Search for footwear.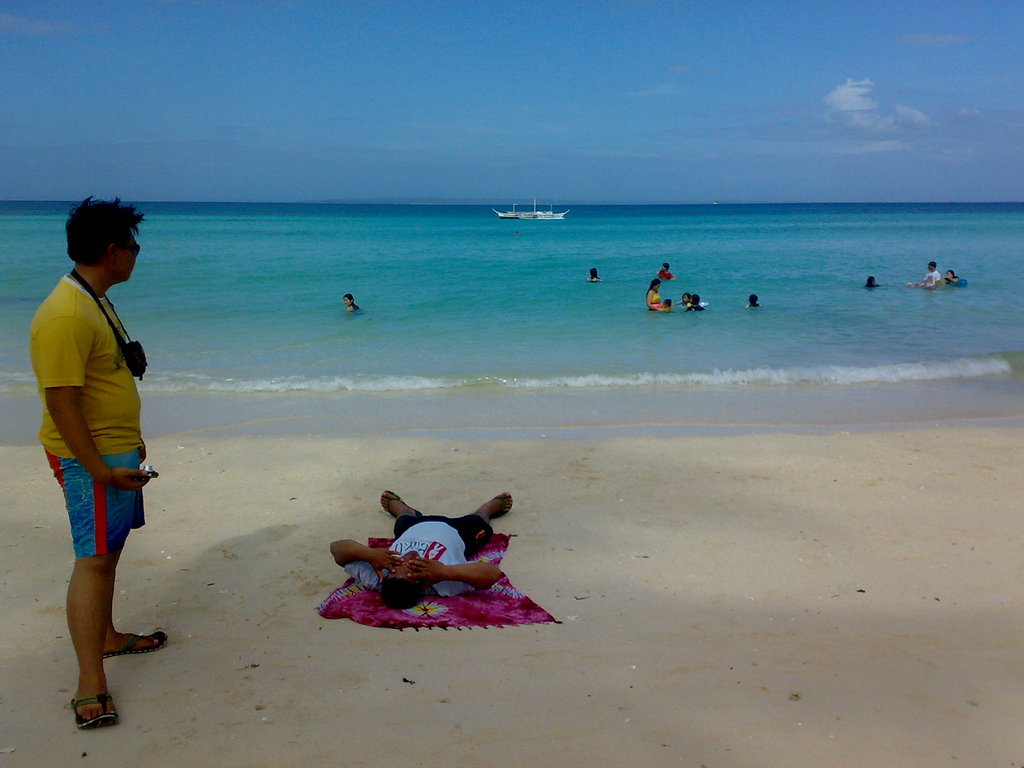
Found at {"left": 481, "top": 492, "right": 512, "bottom": 527}.
